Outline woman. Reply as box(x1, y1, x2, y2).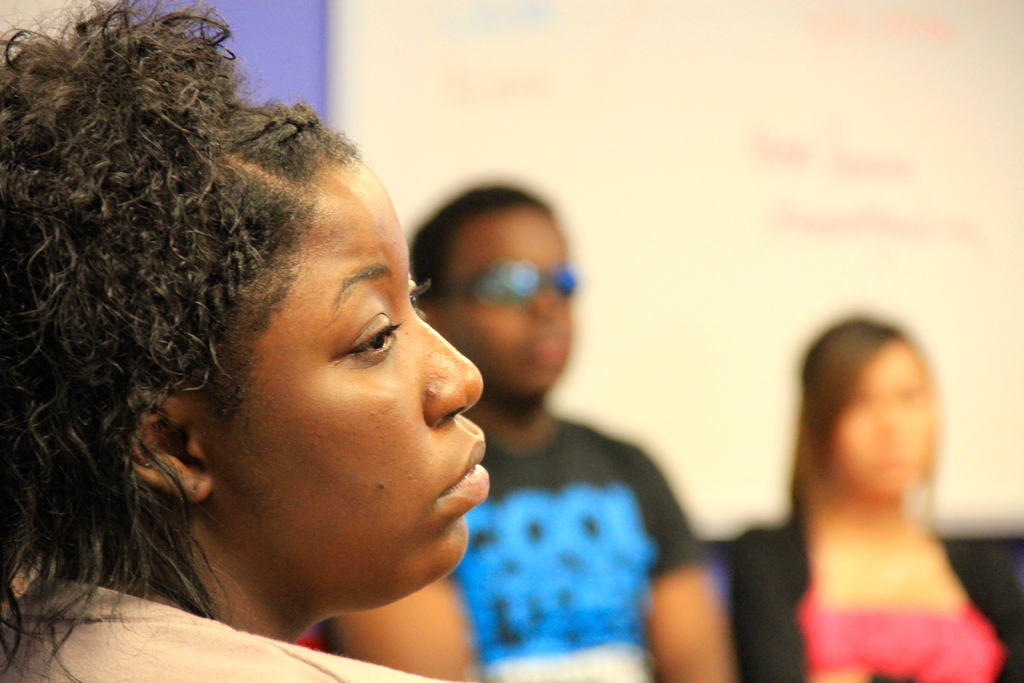
box(705, 290, 1002, 682).
